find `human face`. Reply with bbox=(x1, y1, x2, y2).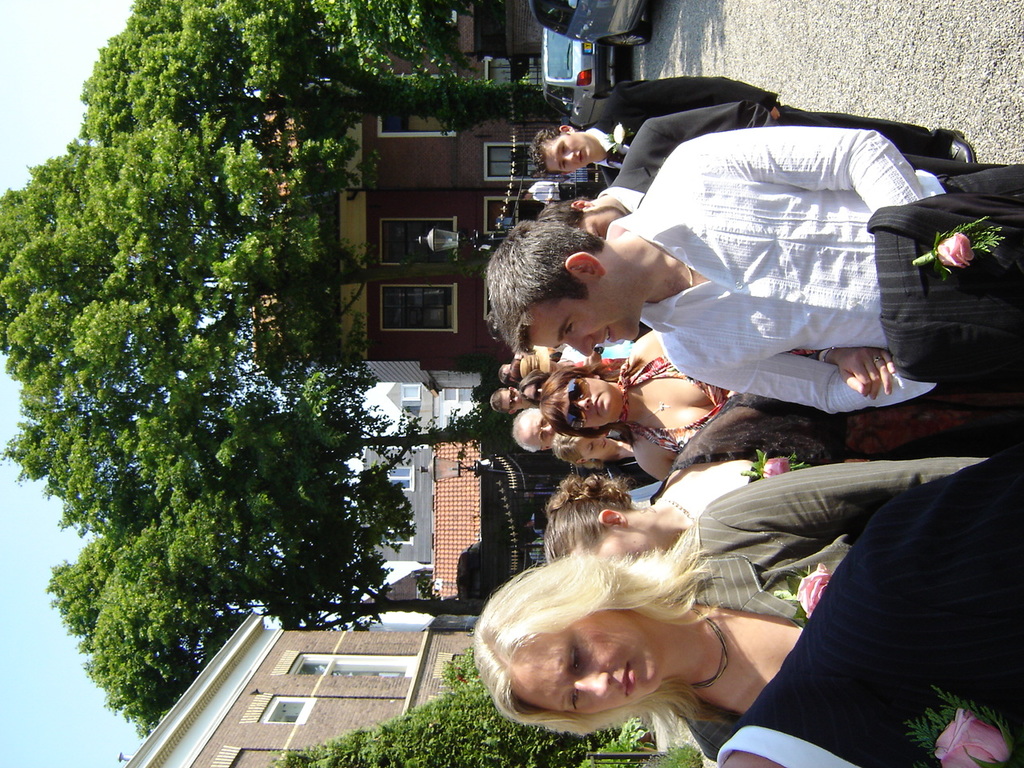
bbox=(547, 133, 593, 173).
